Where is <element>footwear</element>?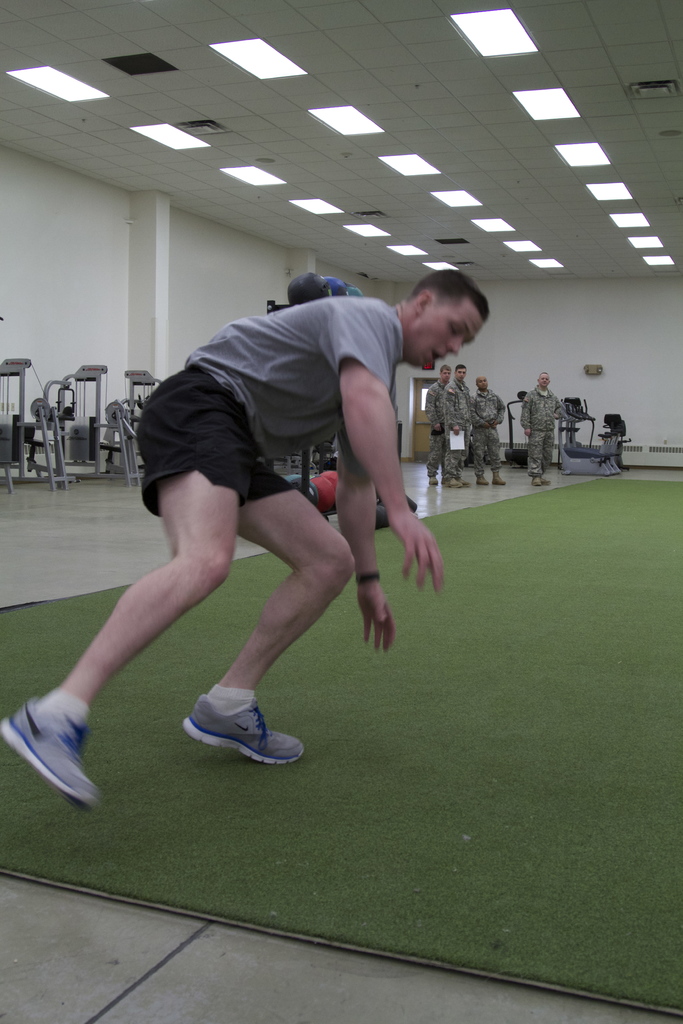
l=475, t=474, r=489, b=489.
